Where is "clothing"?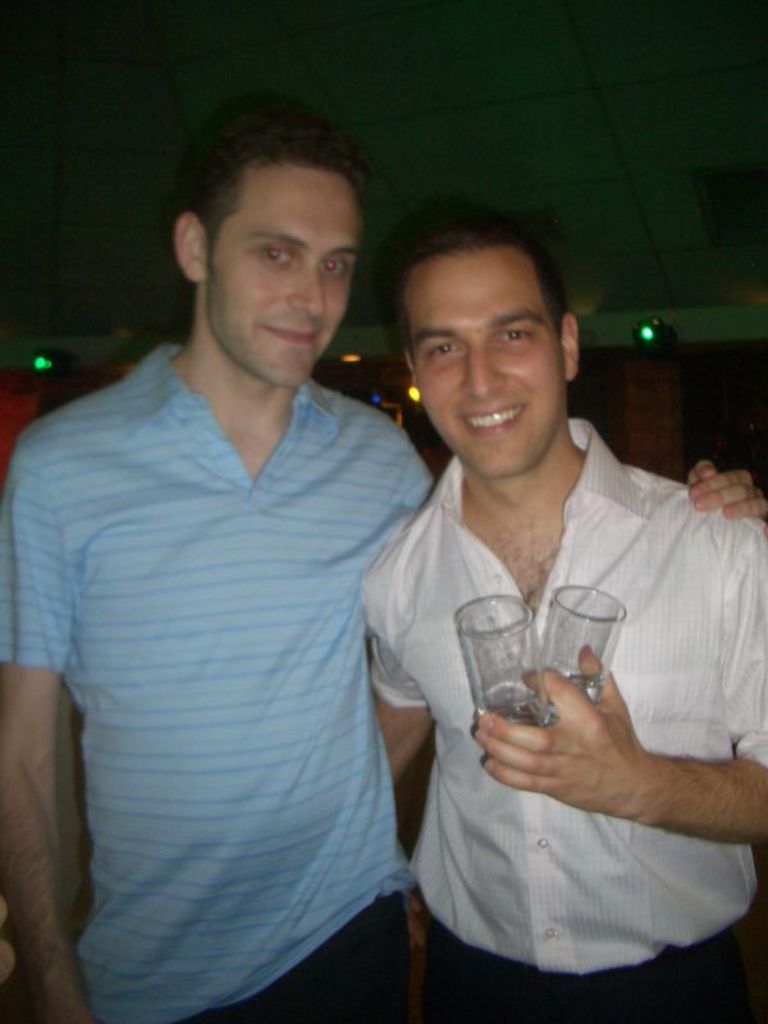
crop(31, 275, 433, 1004).
